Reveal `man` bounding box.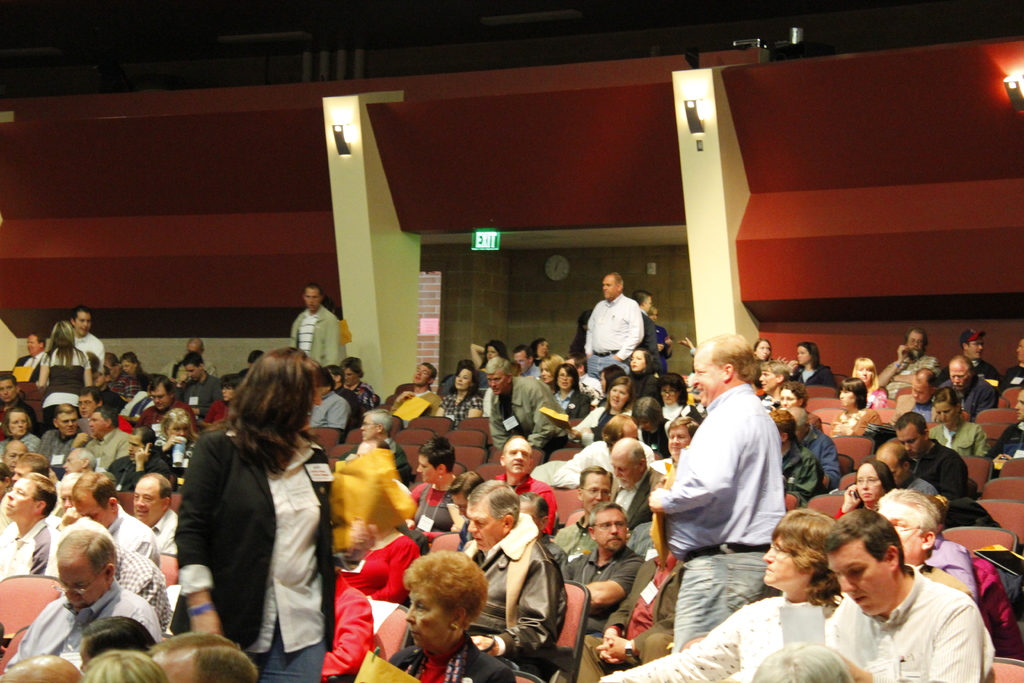
Revealed: {"left": 58, "top": 473, "right": 166, "bottom": 568}.
